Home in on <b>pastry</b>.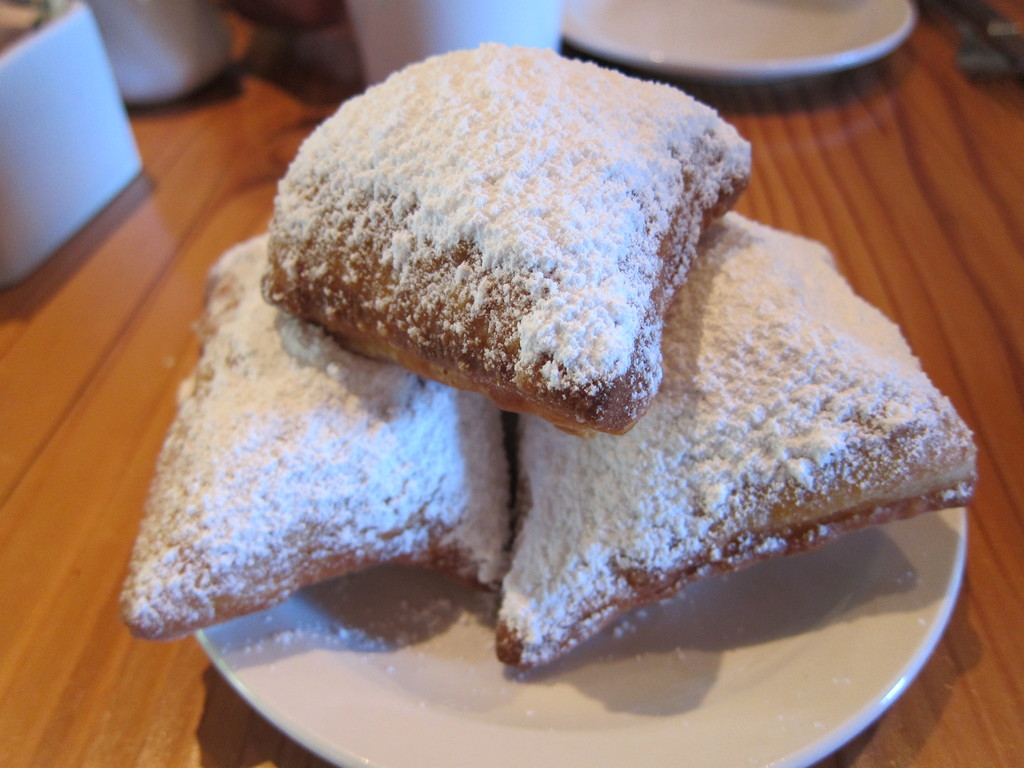
Homed in at 223:77:930:585.
